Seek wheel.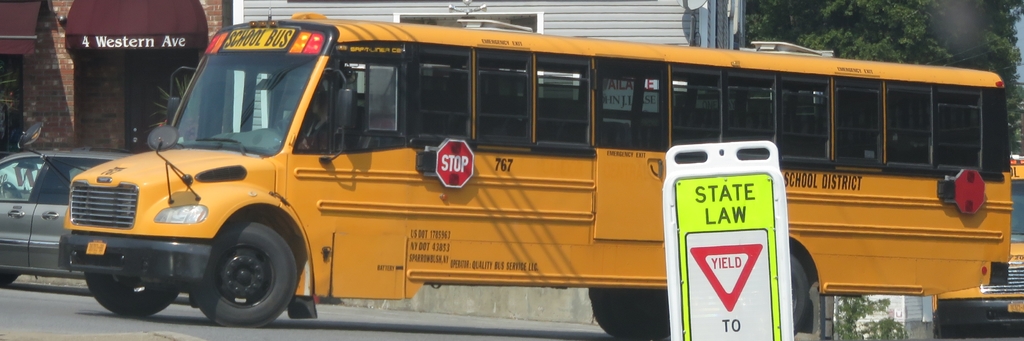
pyautogui.locateOnScreen(585, 291, 674, 340).
